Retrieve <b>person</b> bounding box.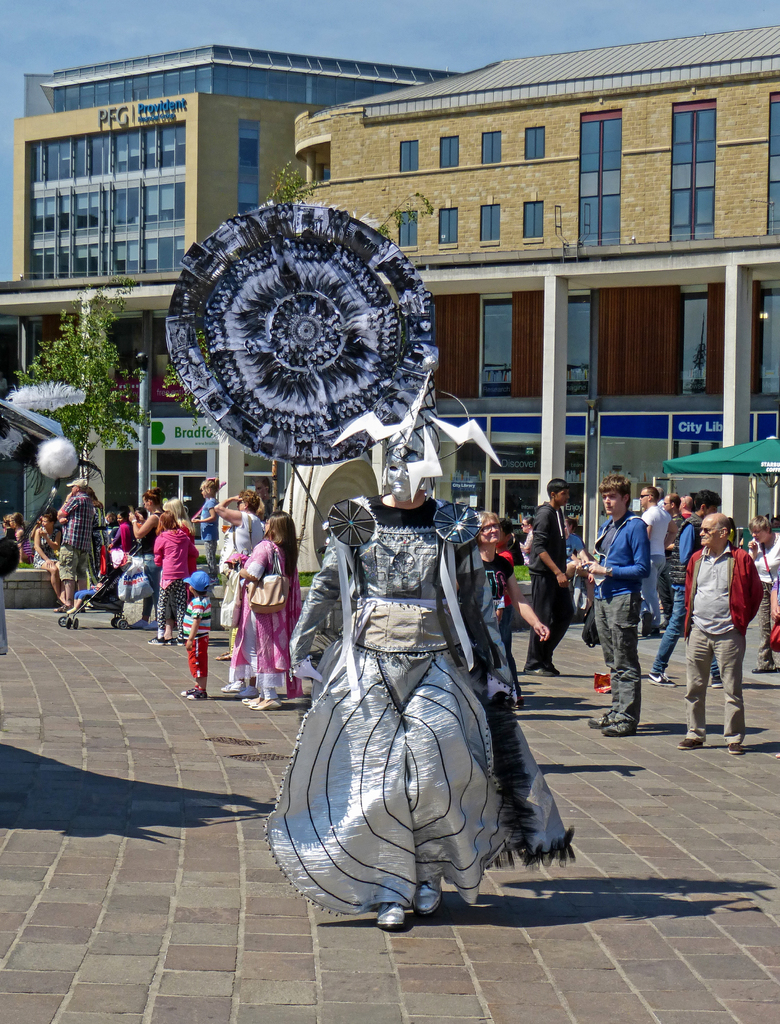
Bounding box: 568/472/660/748.
